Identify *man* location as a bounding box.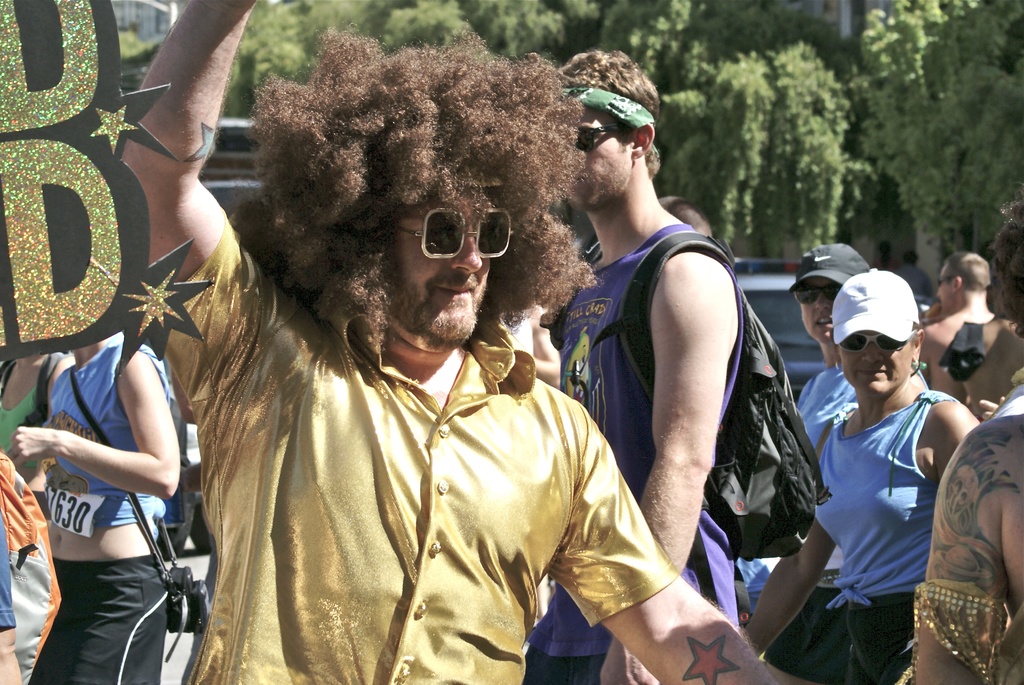
[918, 255, 1023, 400].
